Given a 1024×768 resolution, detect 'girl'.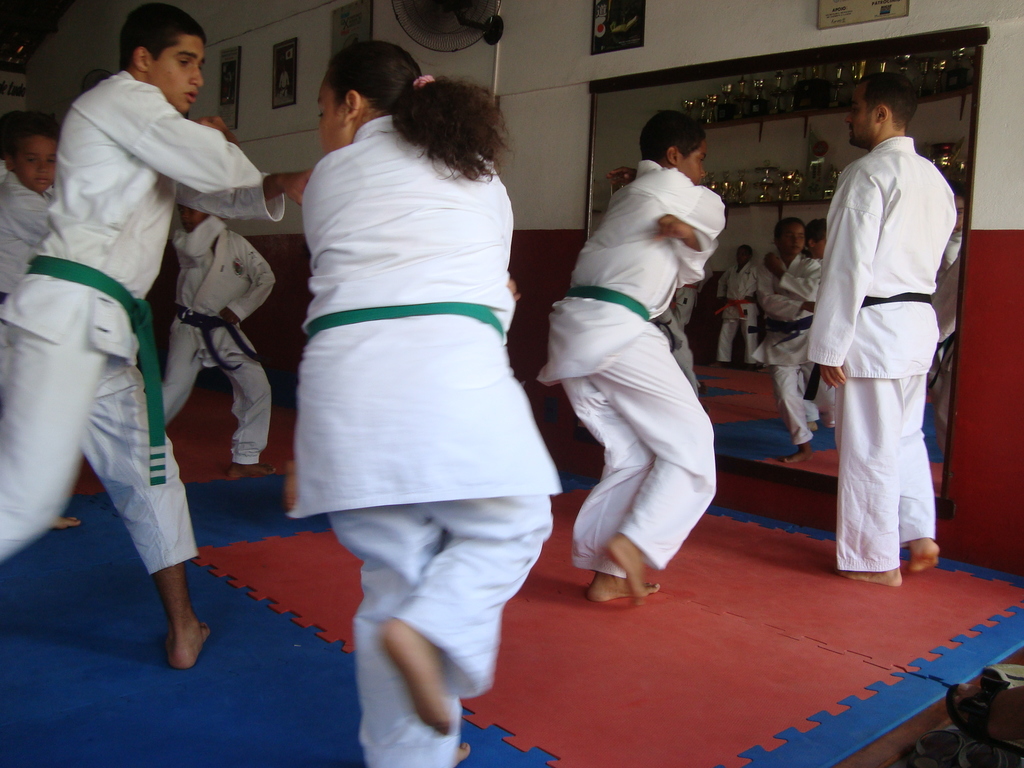
286, 40, 565, 767.
